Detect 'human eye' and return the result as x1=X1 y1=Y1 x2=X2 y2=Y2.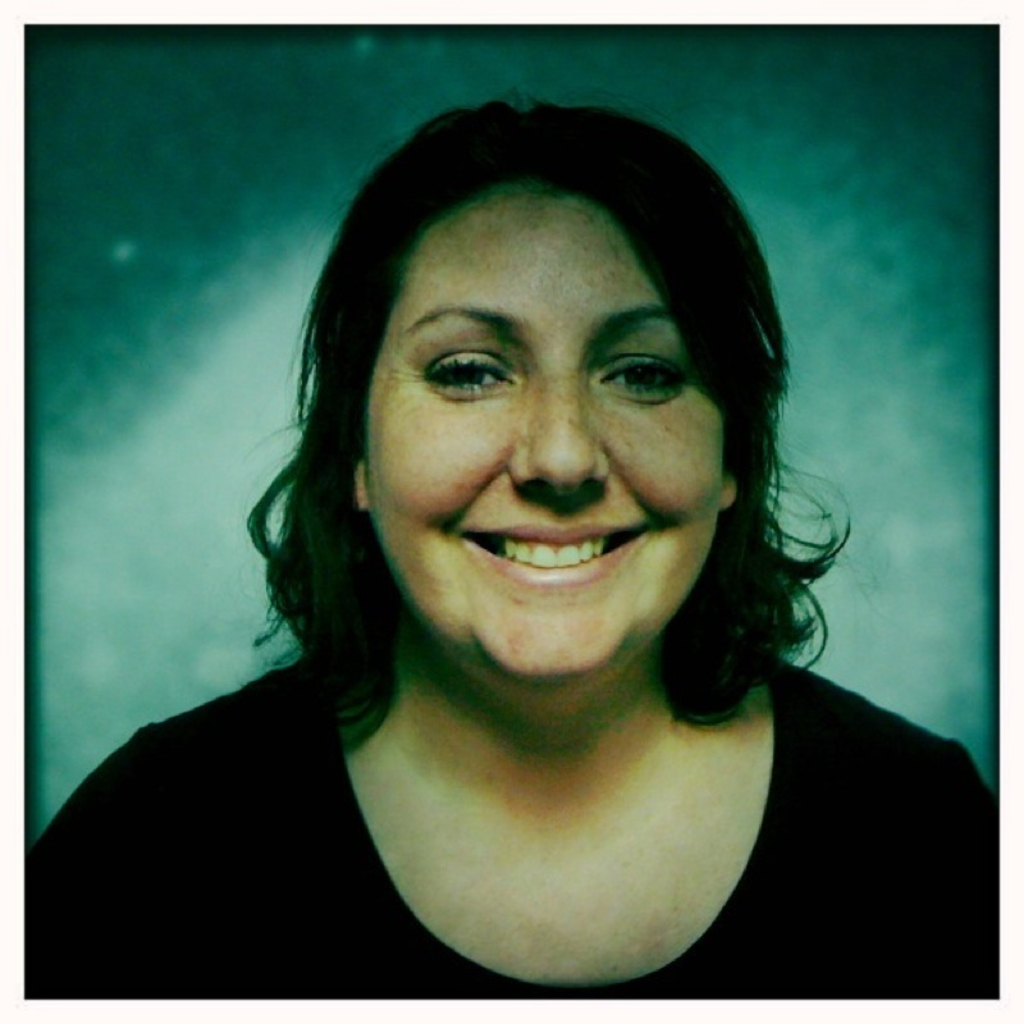
x1=402 y1=317 x2=526 y2=428.
